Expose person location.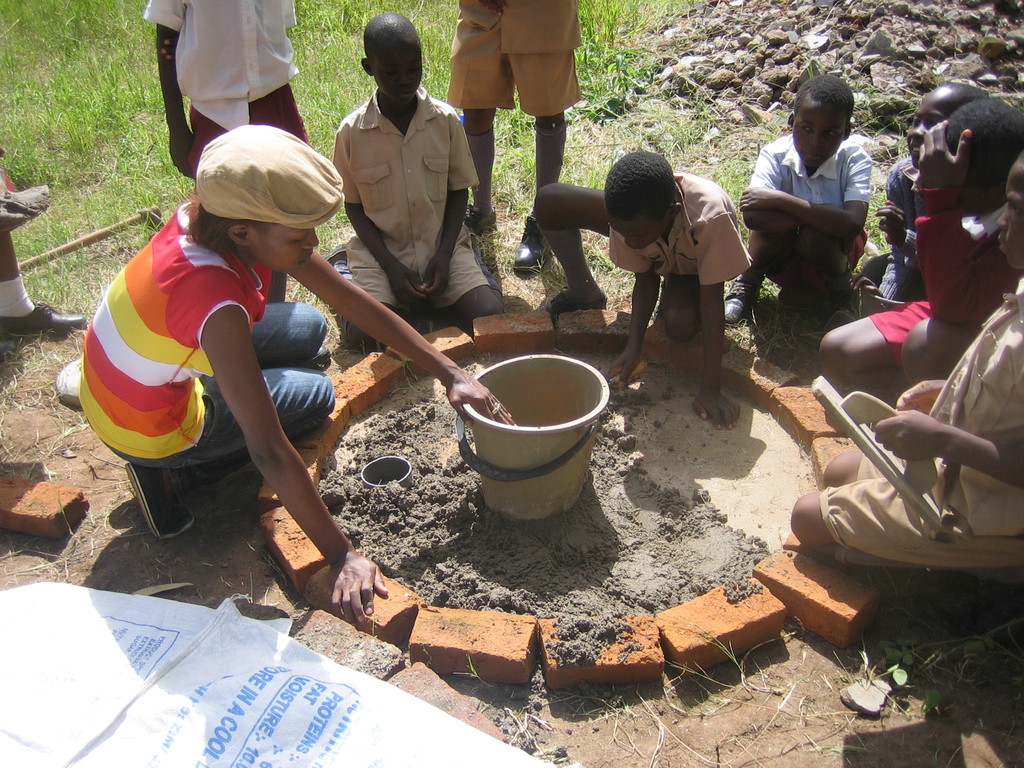
Exposed at (0, 148, 89, 339).
